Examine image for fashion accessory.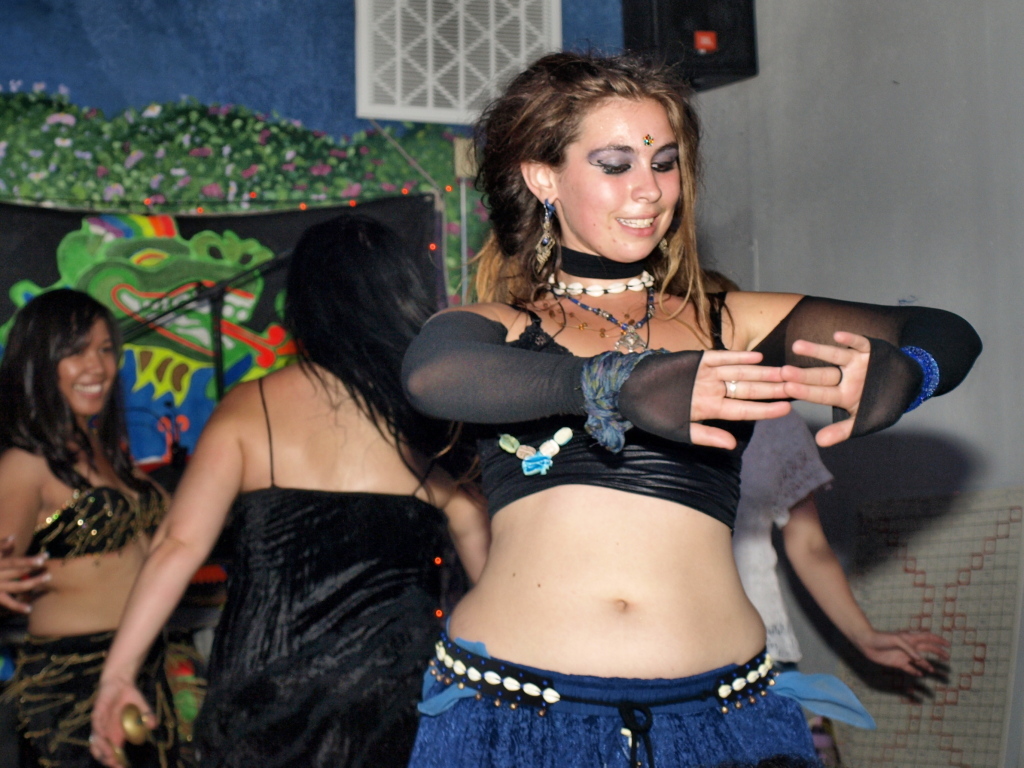
Examination result: locate(556, 243, 662, 282).
